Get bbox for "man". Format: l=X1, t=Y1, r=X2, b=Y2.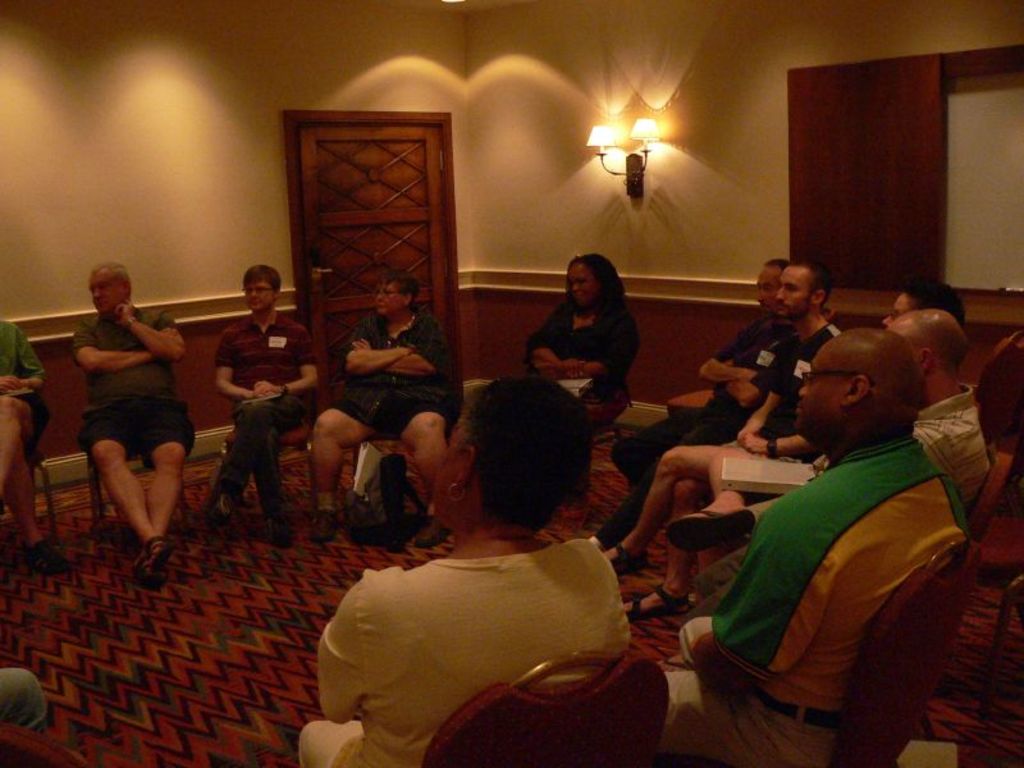
l=212, t=253, r=317, b=553.
